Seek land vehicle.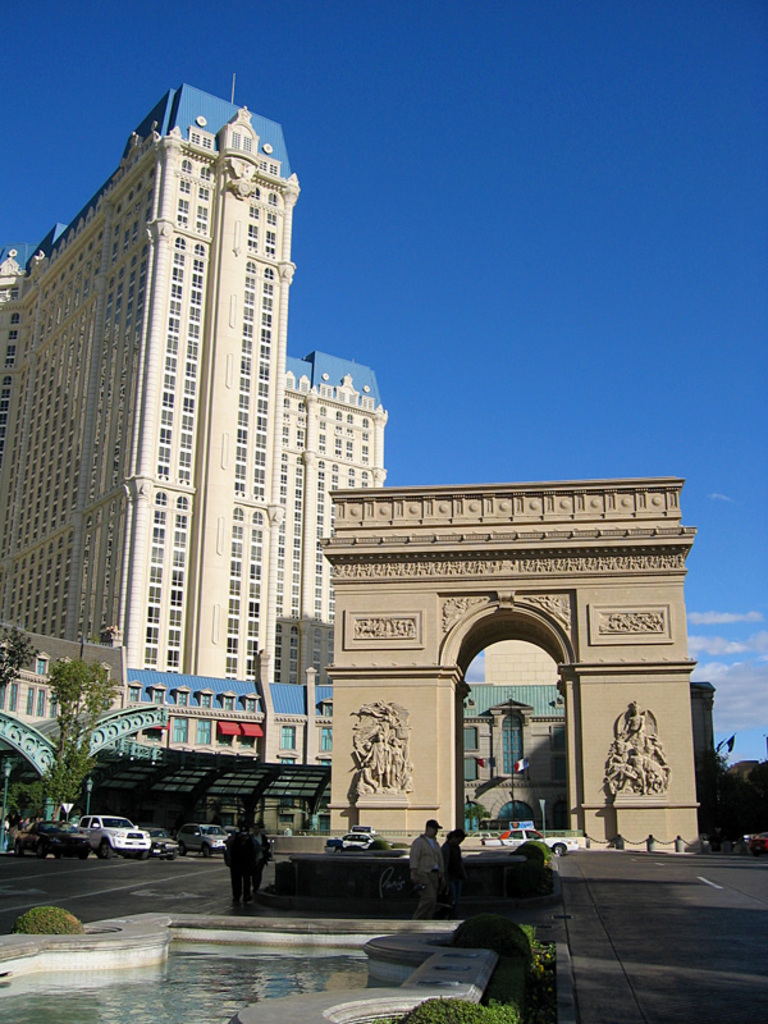
region(179, 822, 230, 861).
